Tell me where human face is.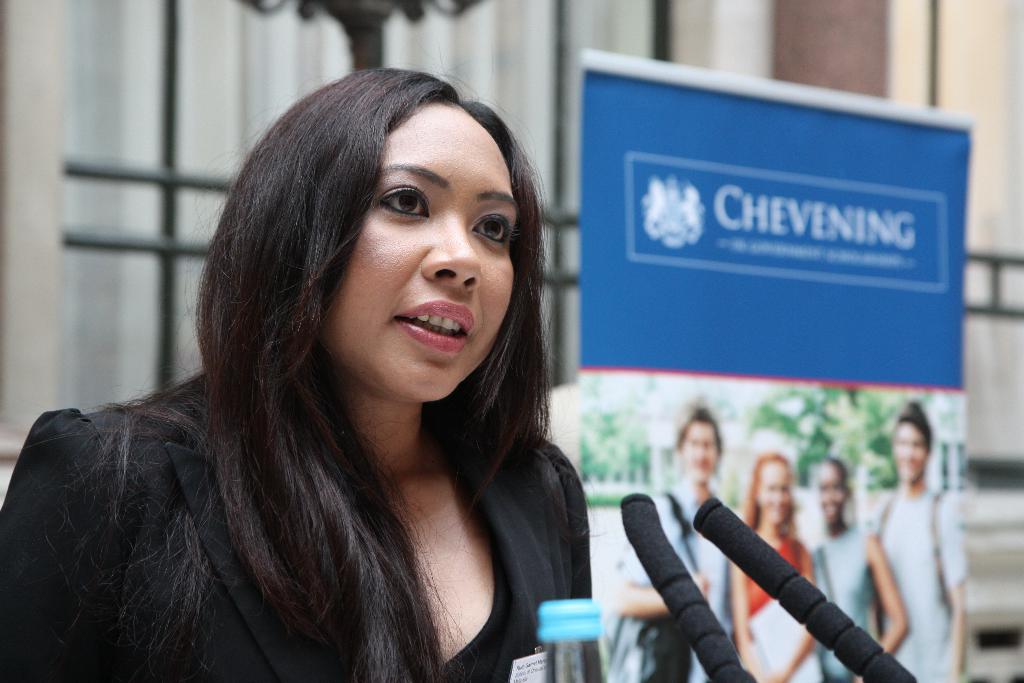
human face is at bbox(684, 420, 725, 482).
